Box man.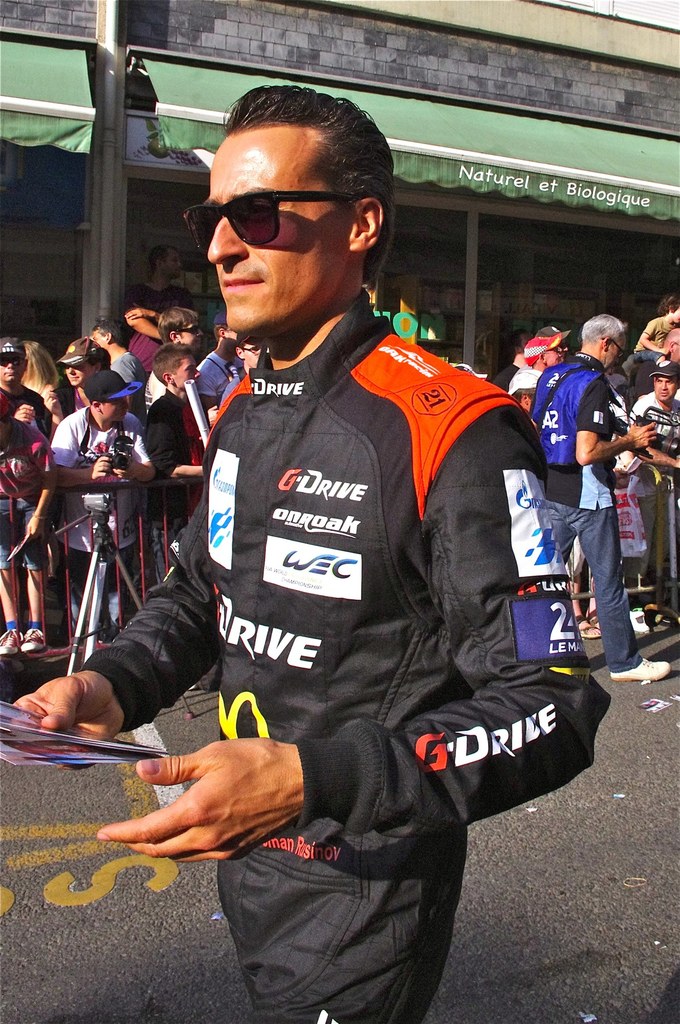
0,335,56,438.
